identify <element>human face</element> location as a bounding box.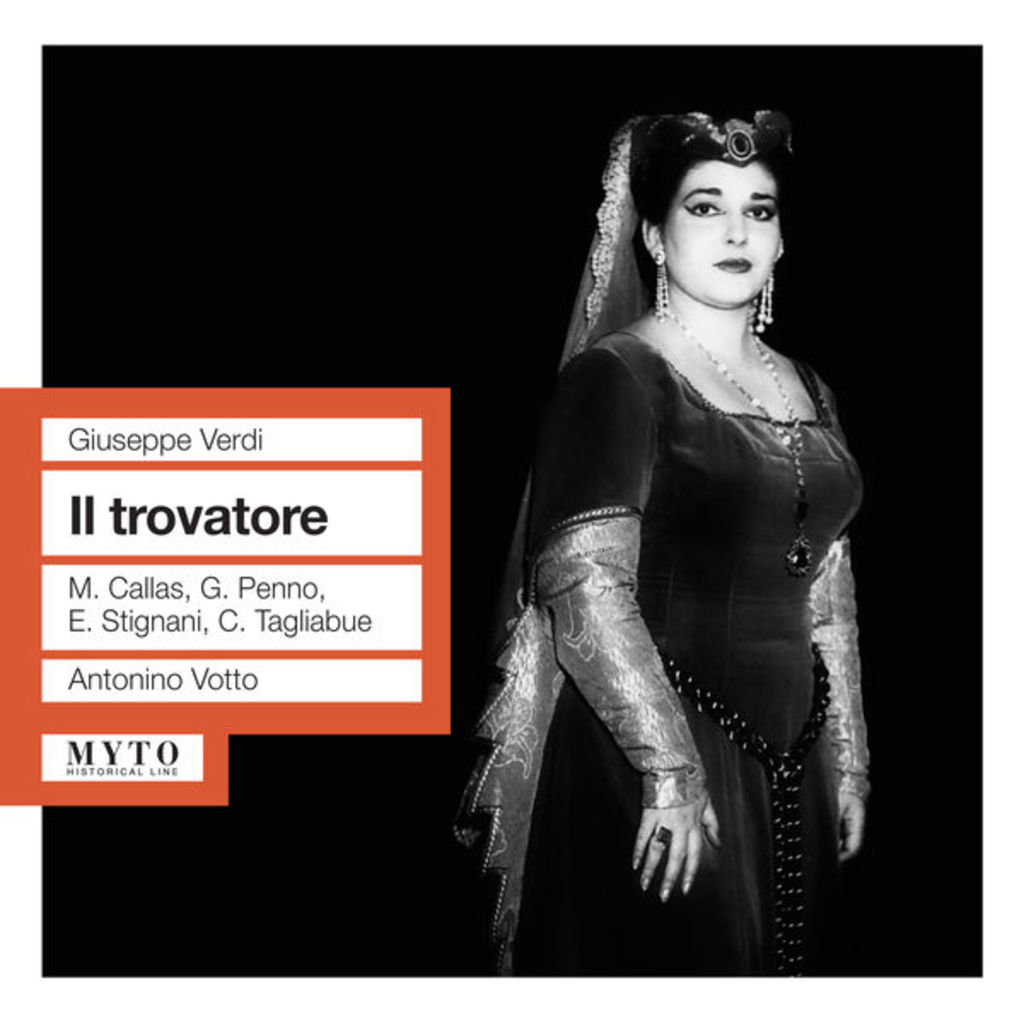
(x1=660, y1=157, x2=782, y2=305).
